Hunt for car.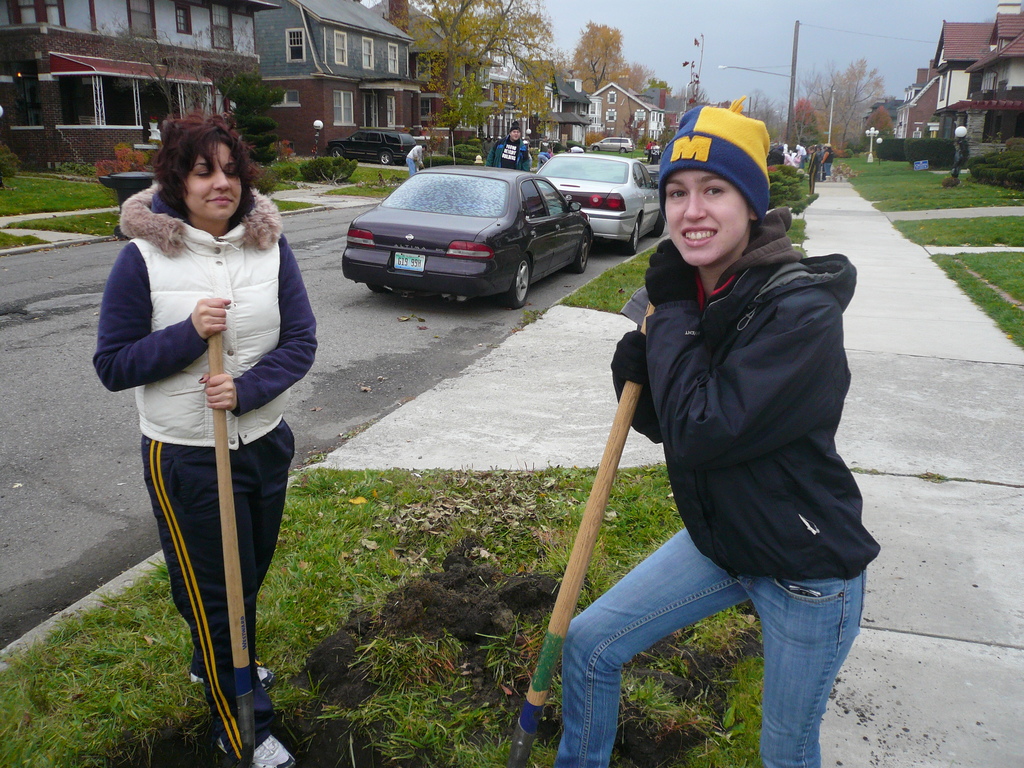
Hunted down at bbox=[323, 129, 416, 164].
